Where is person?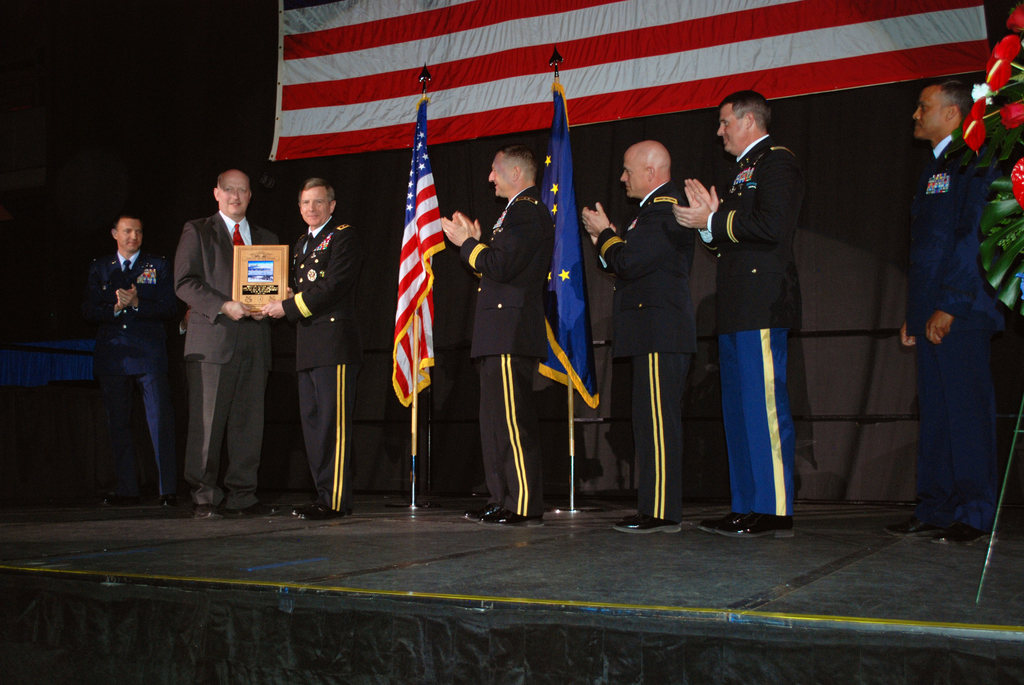
246/171/362/526.
